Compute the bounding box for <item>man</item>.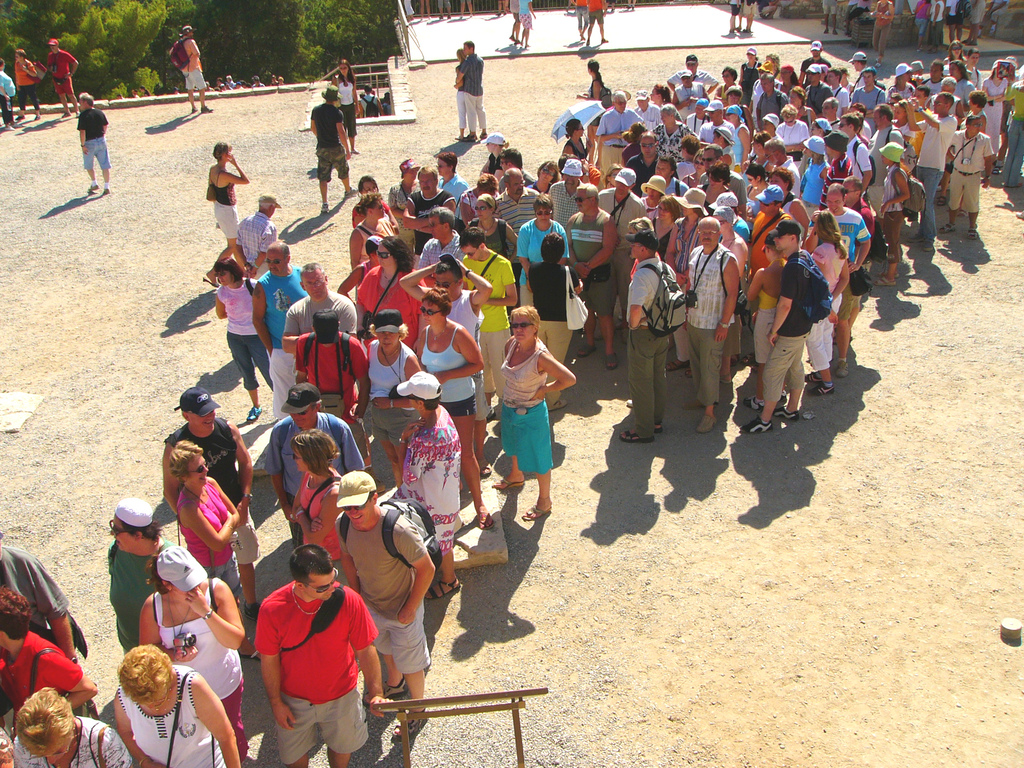
{"left": 819, "top": 186, "right": 870, "bottom": 333}.
